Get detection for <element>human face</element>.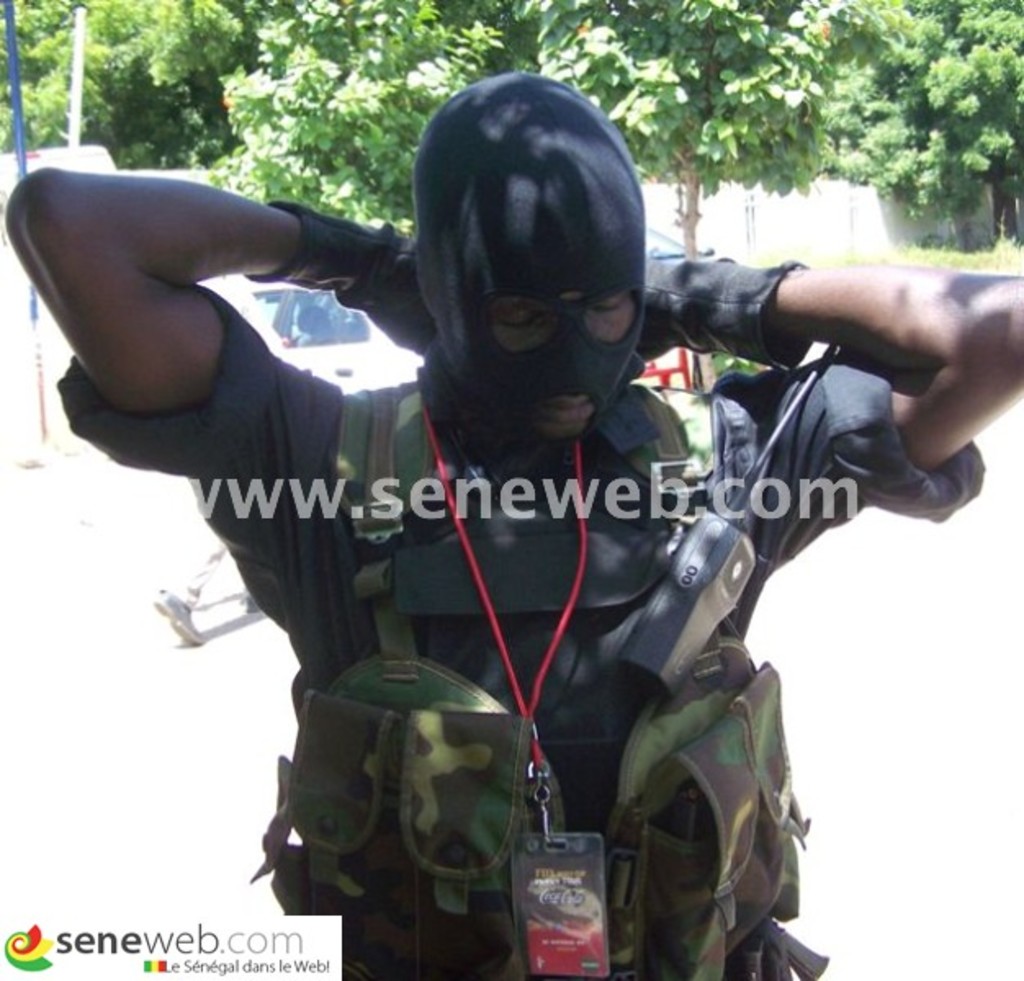
Detection: (x1=487, y1=289, x2=638, y2=440).
